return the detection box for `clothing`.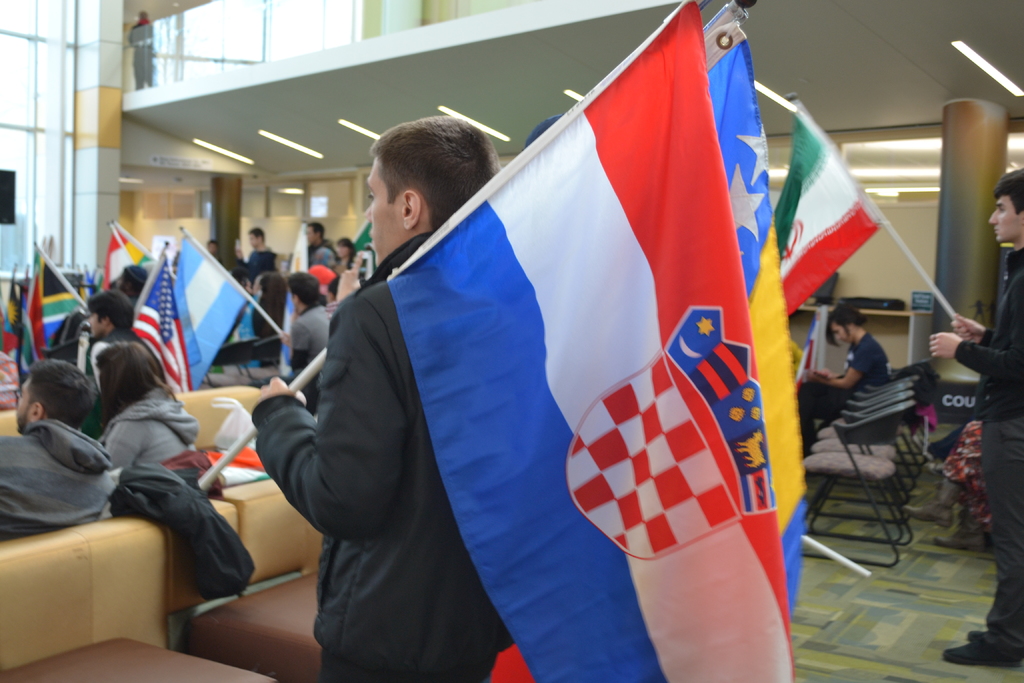
(x1=308, y1=269, x2=333, y2=293).
